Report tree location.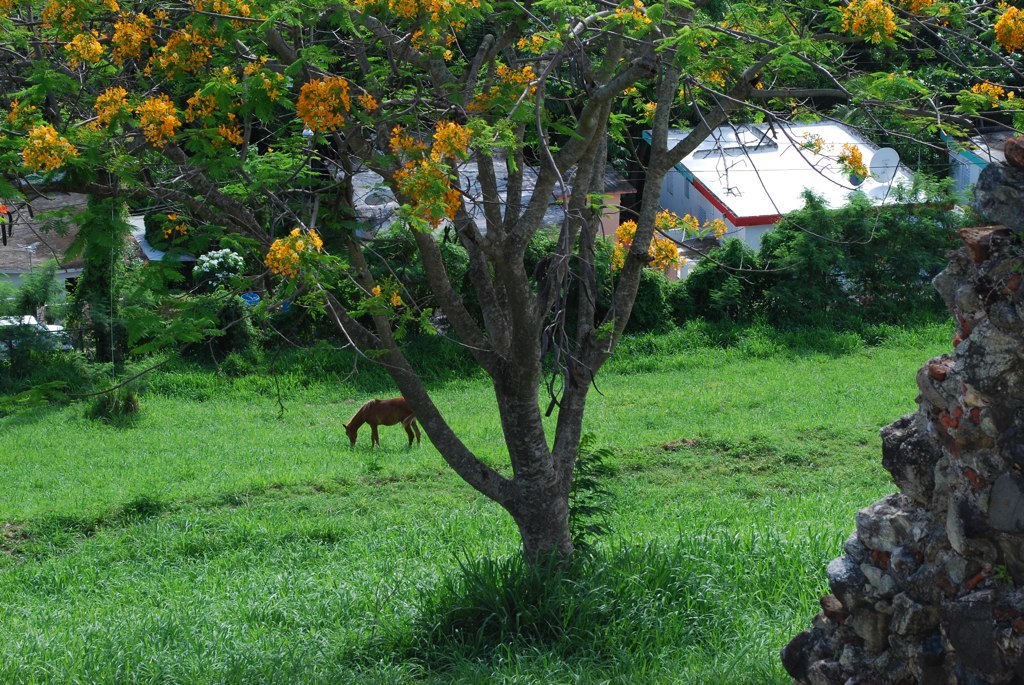
Report: (x1=831, y1=187, x2=910, y2=309).
